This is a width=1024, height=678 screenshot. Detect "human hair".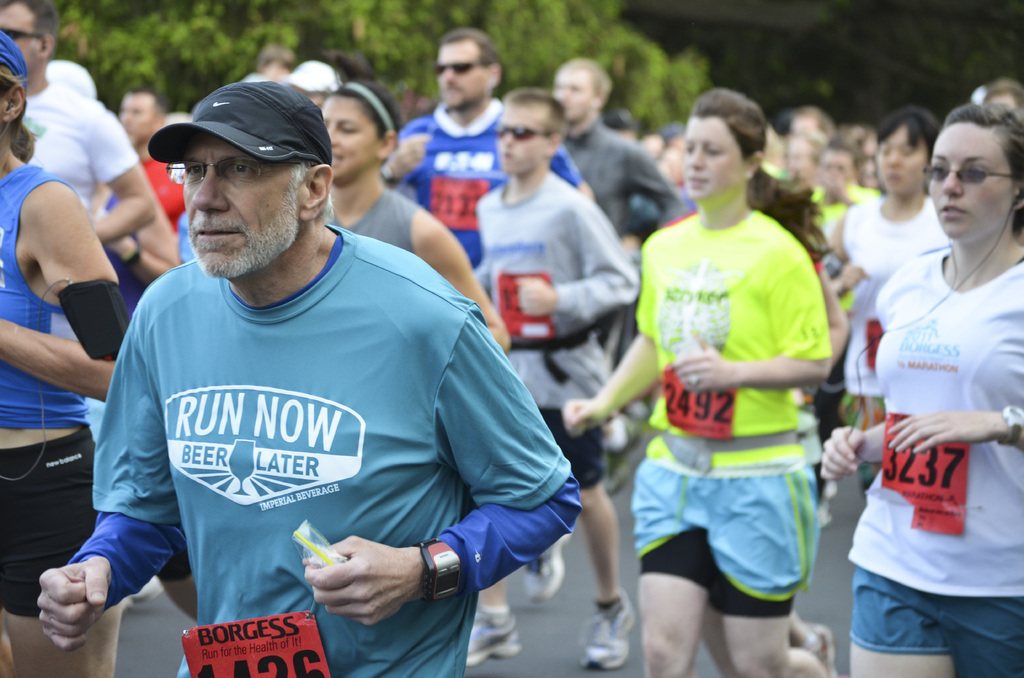
x1=0 y1=75 x2=40 y2=162.
